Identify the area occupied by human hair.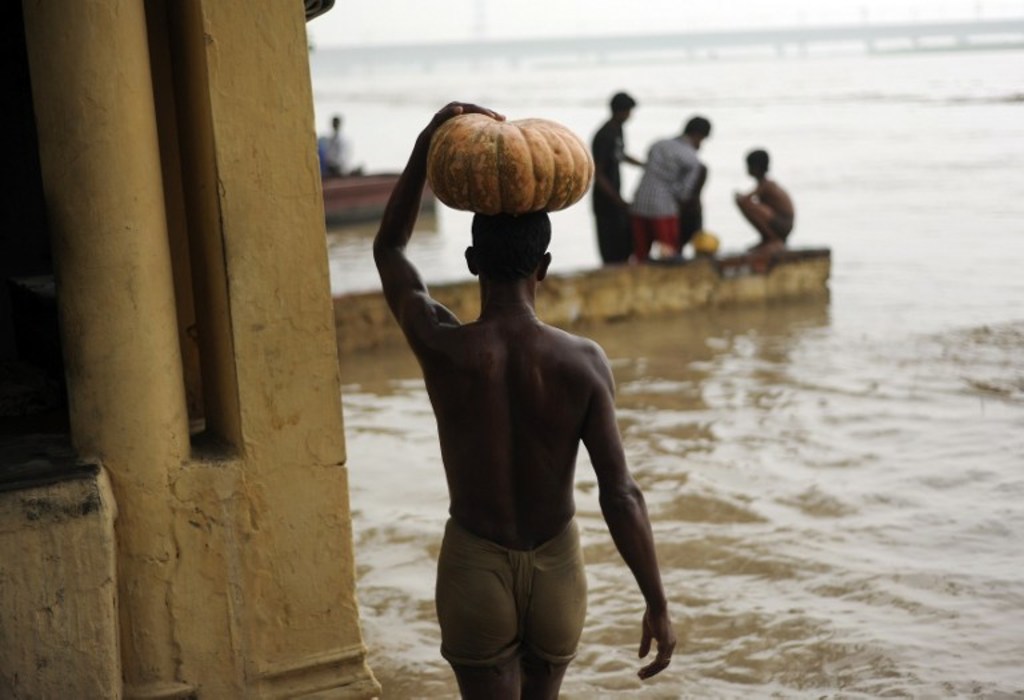
Area: bbox(608, 91, 637, 113).
